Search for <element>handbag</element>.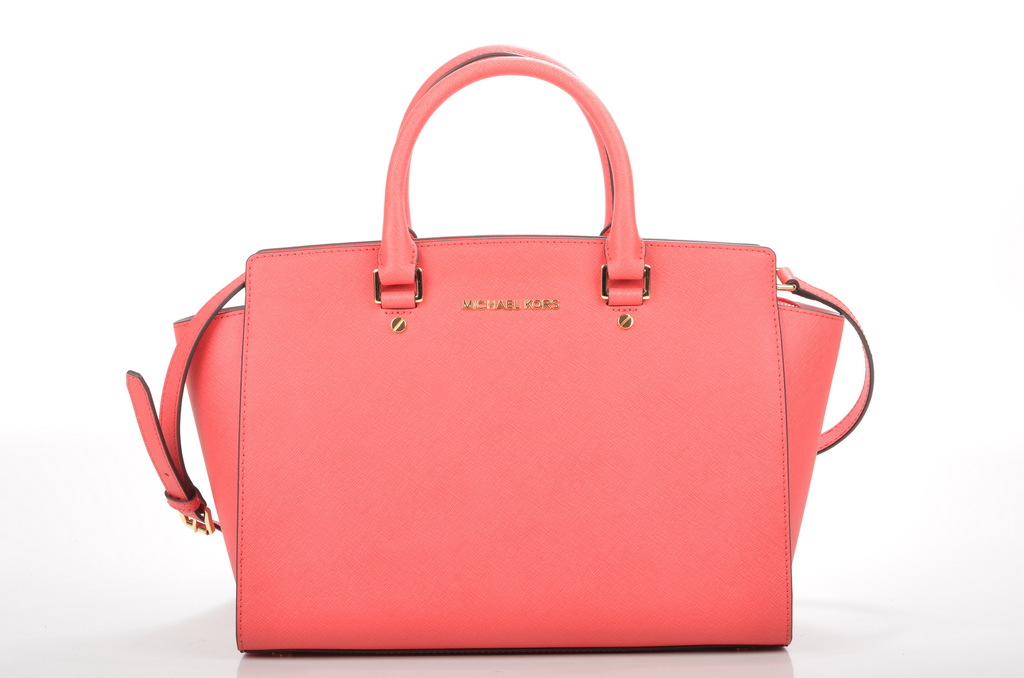
Found at region(125, 41, 874, 654).
